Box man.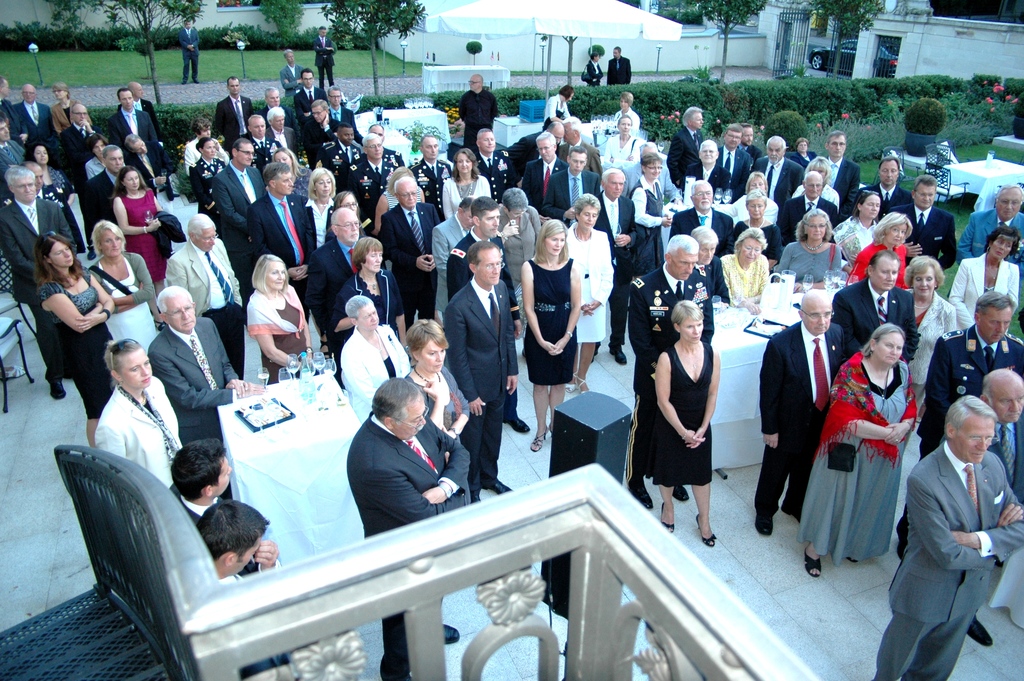
(243, 162, 314, 324).
